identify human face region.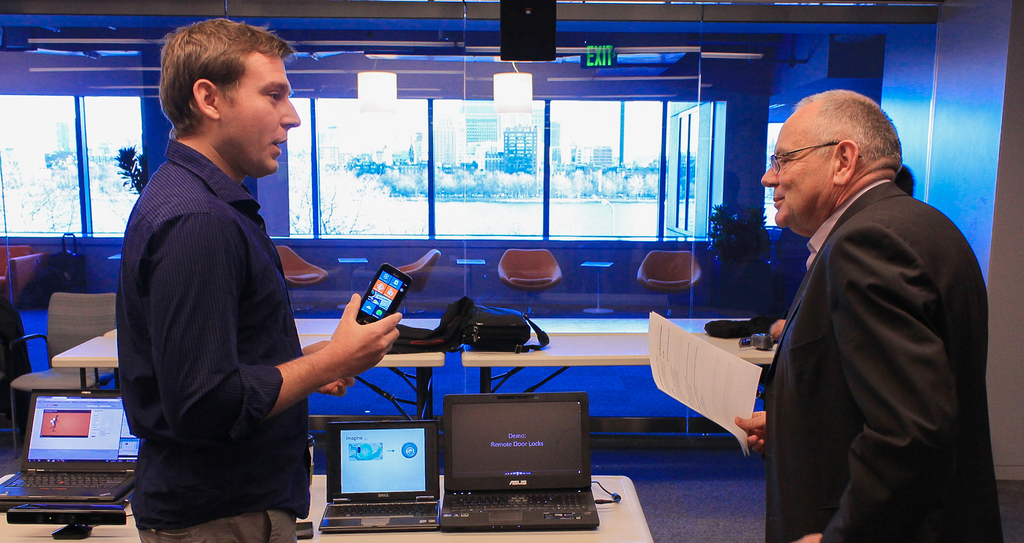
Region: box=[221, 54, 301, 174].
